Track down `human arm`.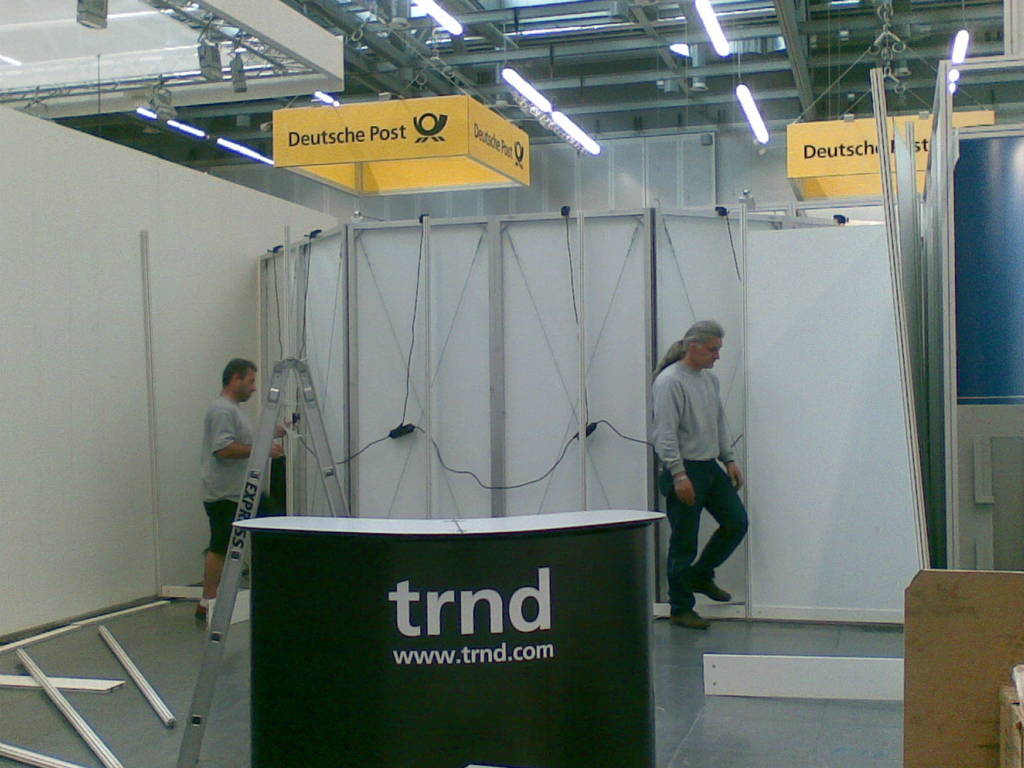
Tracked to region(716, 403, 745, 491).
